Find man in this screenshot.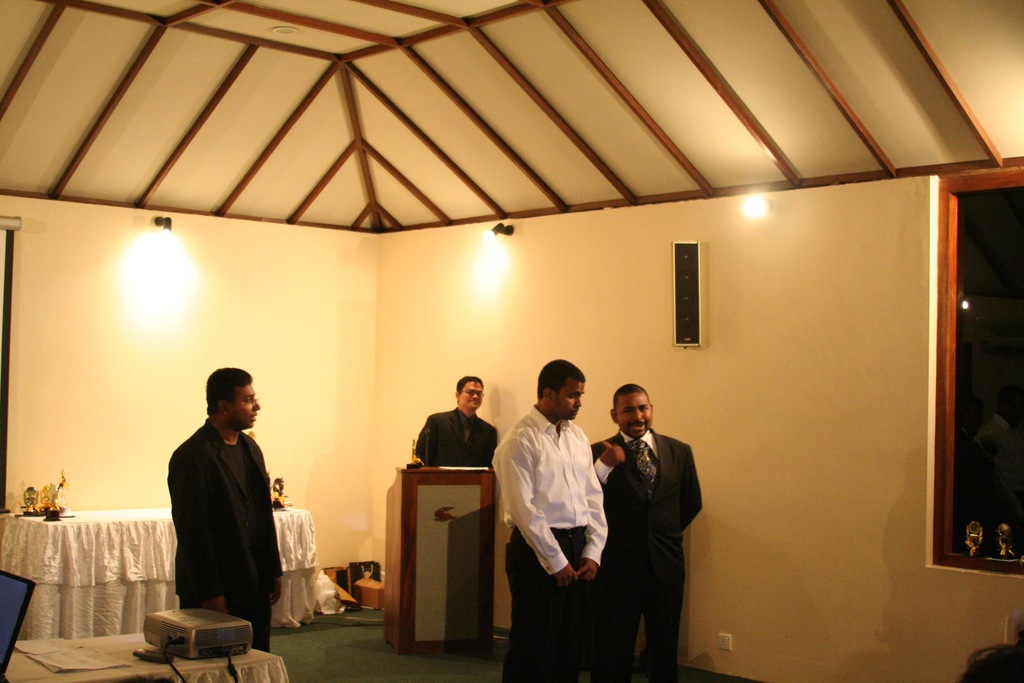
The bounding box for man is [175,365,282,652].
